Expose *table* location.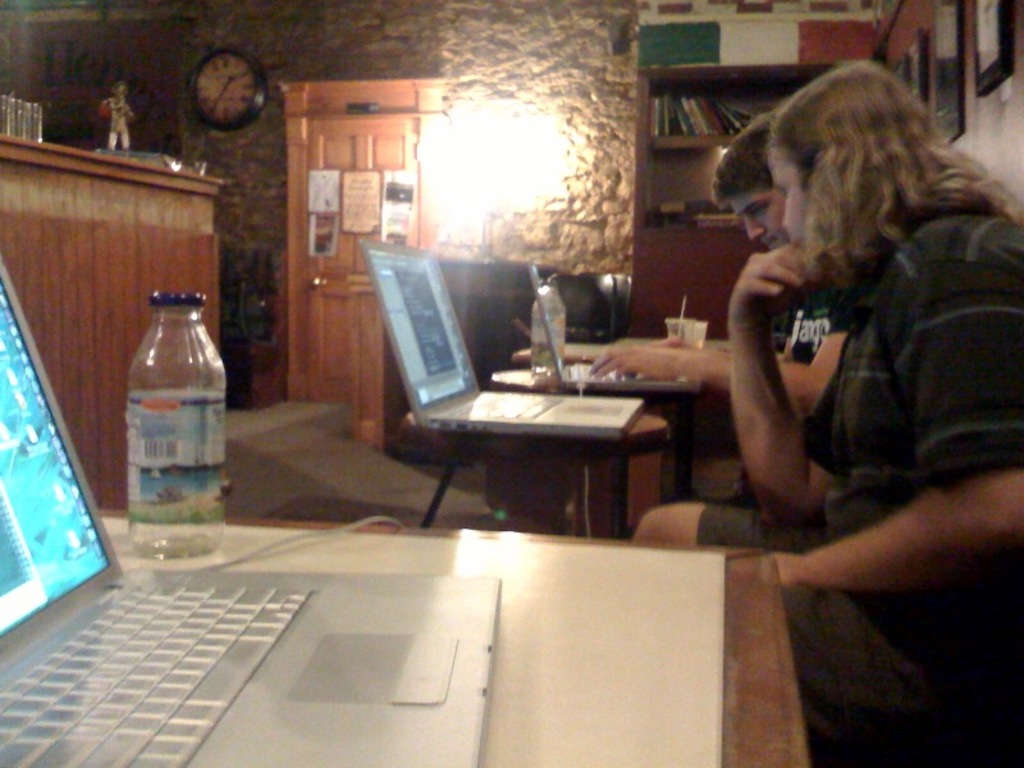
Exposed at 407/352/710/539.
